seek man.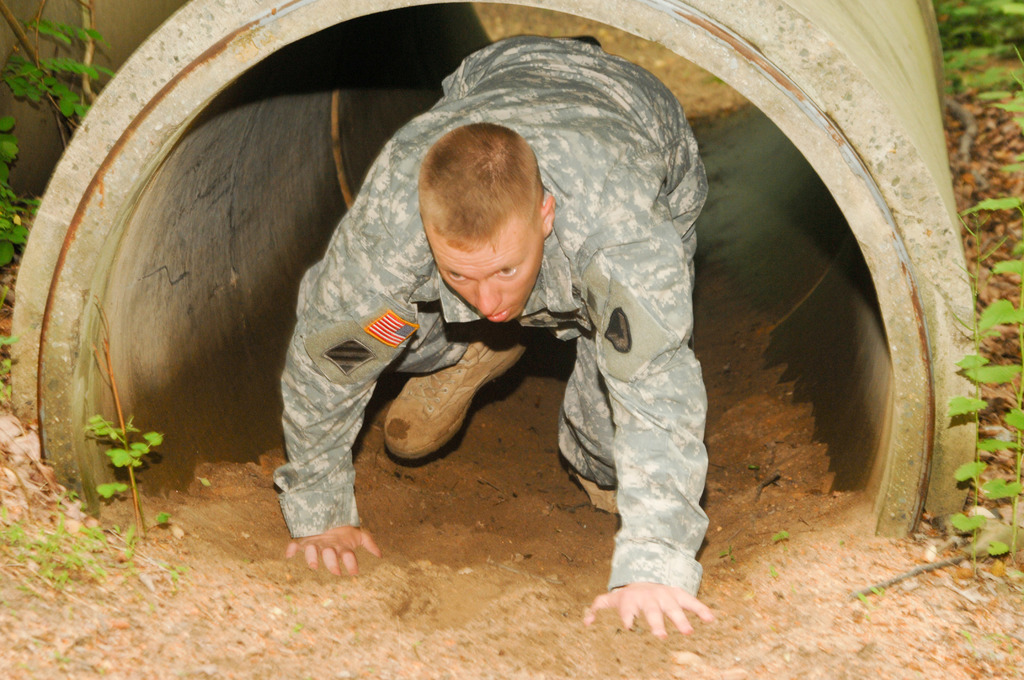
[left=216, top=61, right=772, bottom=590].
